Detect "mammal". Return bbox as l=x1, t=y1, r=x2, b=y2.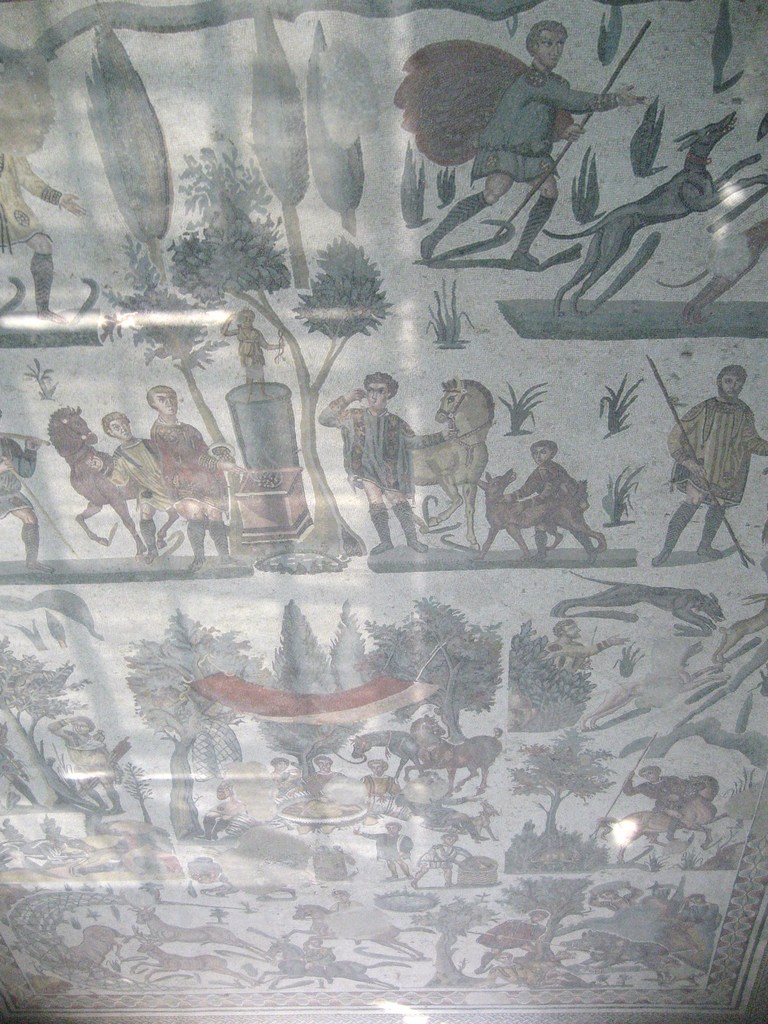
l=488, t=435, r=601, b=547.
